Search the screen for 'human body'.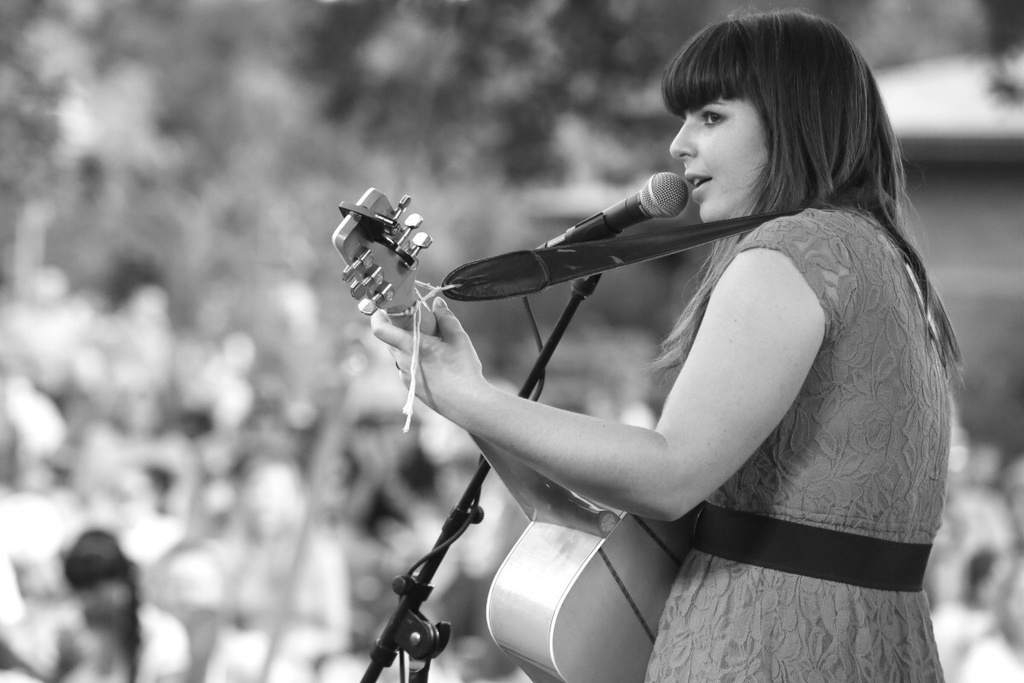
Found at pyautogui.locateOnScreen(314, 71, 952, 643).
